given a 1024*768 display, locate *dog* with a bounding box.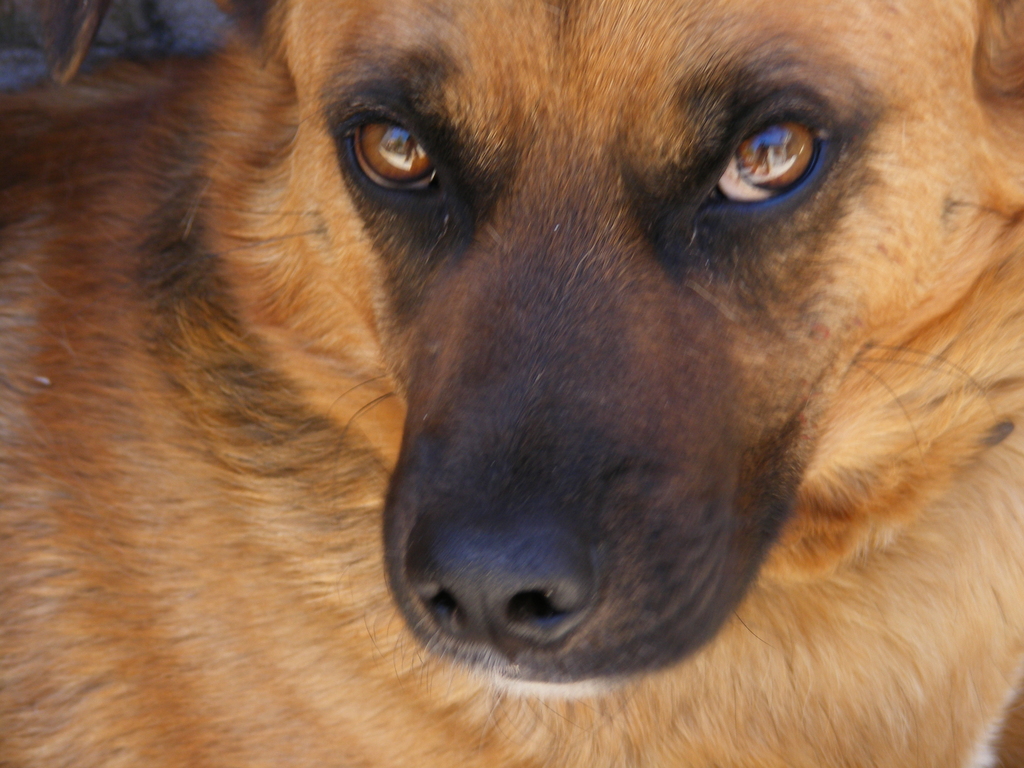
Located: 0 0 1023 767.
